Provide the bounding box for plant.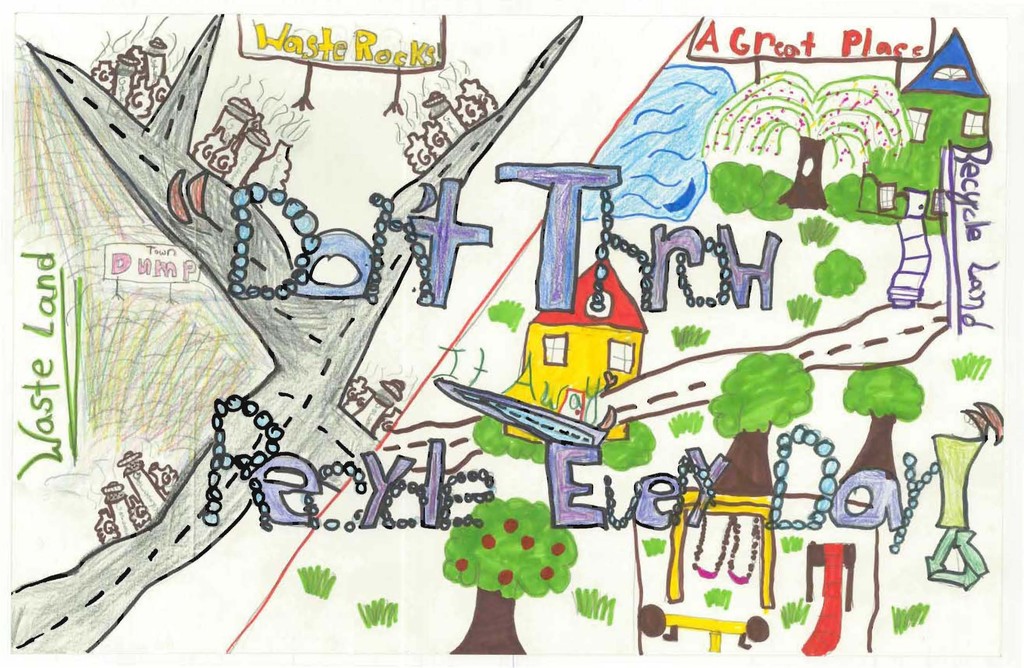
824,167,902,218.
